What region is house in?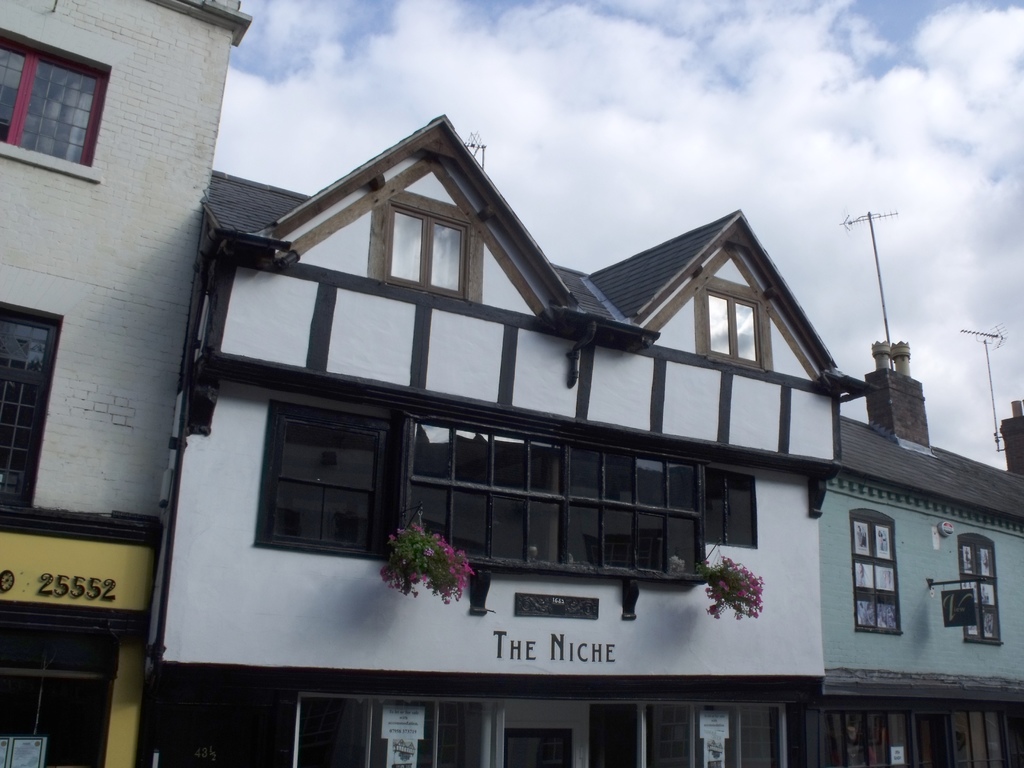
[left=814, top=333, right=1023, bottom=766].
